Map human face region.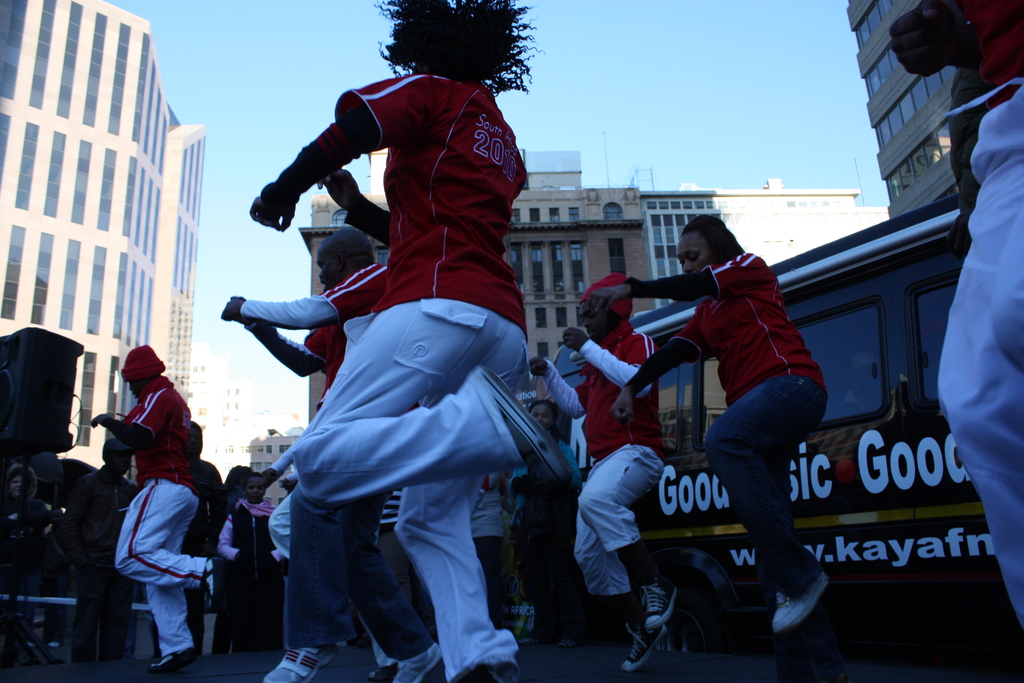
Mapped to <bbox>531, 404, 554, 427</bbox>.
